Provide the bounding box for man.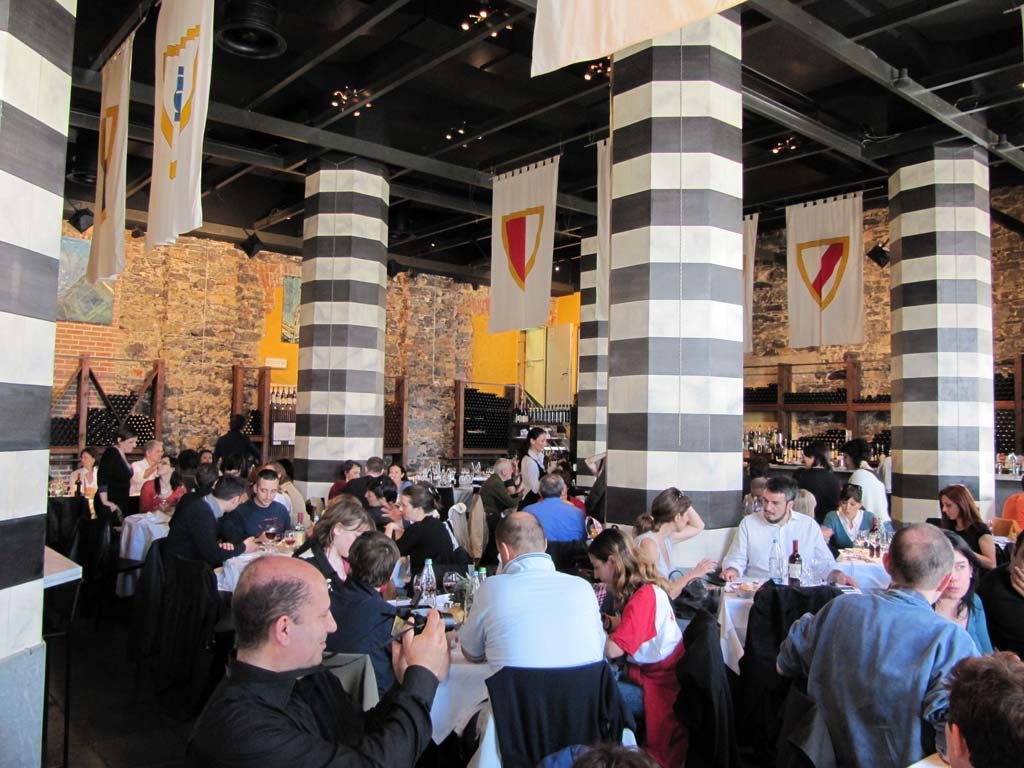
pyautogui.locateOnScreen(938, 645, 1023, 767).
